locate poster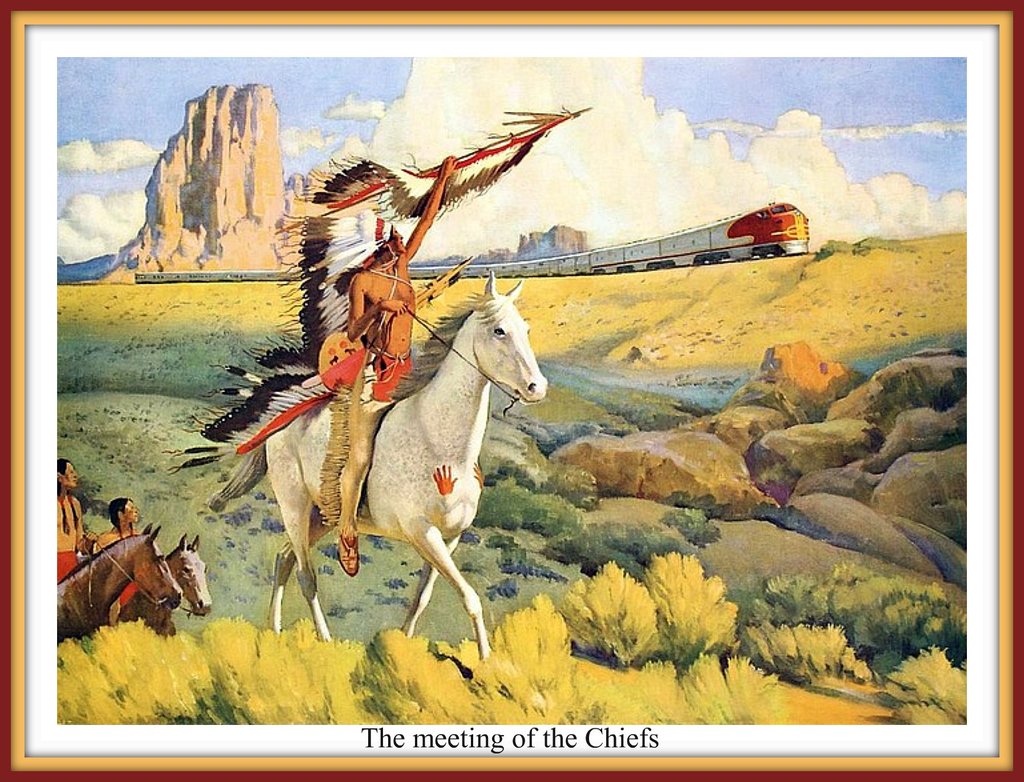
0/0/1023/781
